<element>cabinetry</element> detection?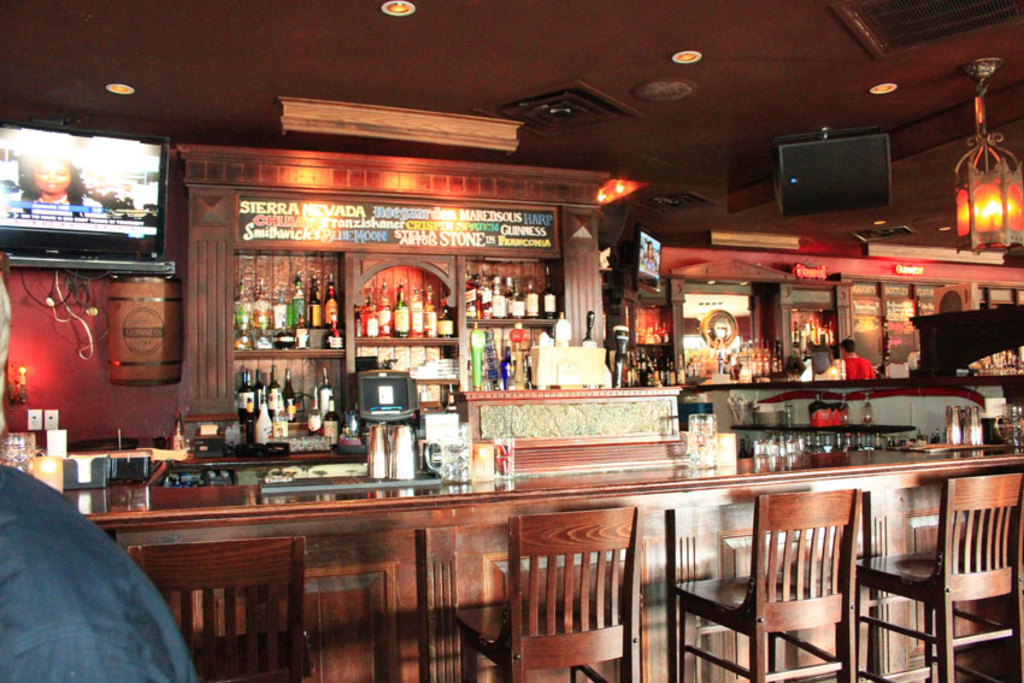
653:265:801:434
